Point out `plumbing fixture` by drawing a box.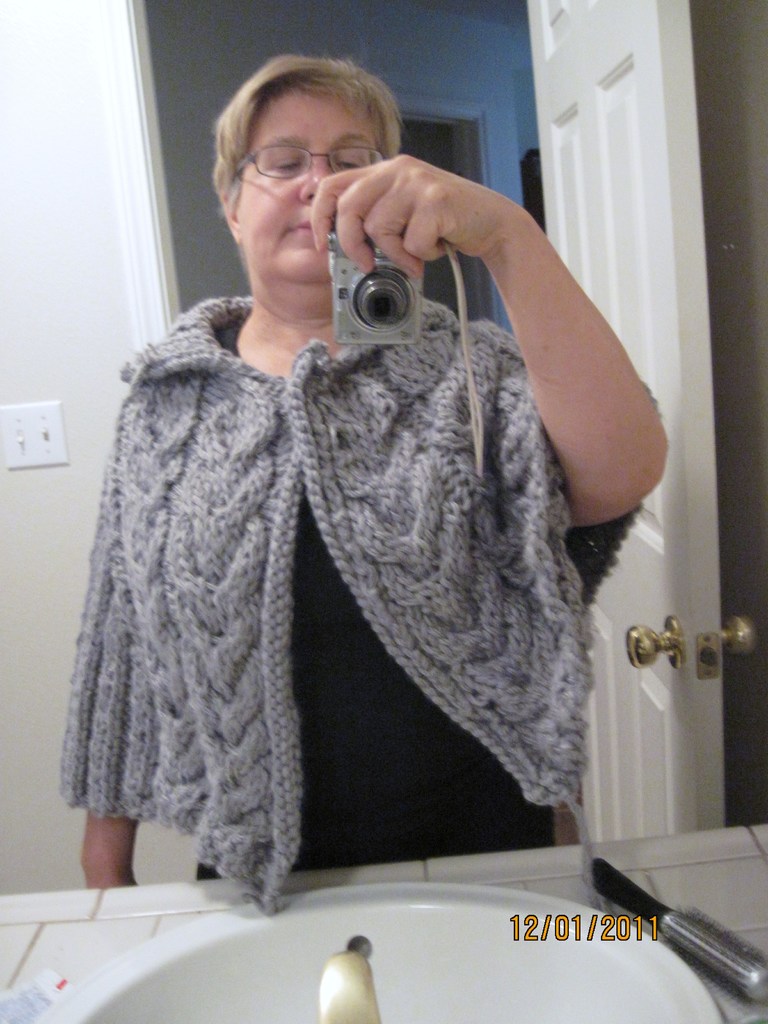
select_region(314, 944, 387, 1021).
